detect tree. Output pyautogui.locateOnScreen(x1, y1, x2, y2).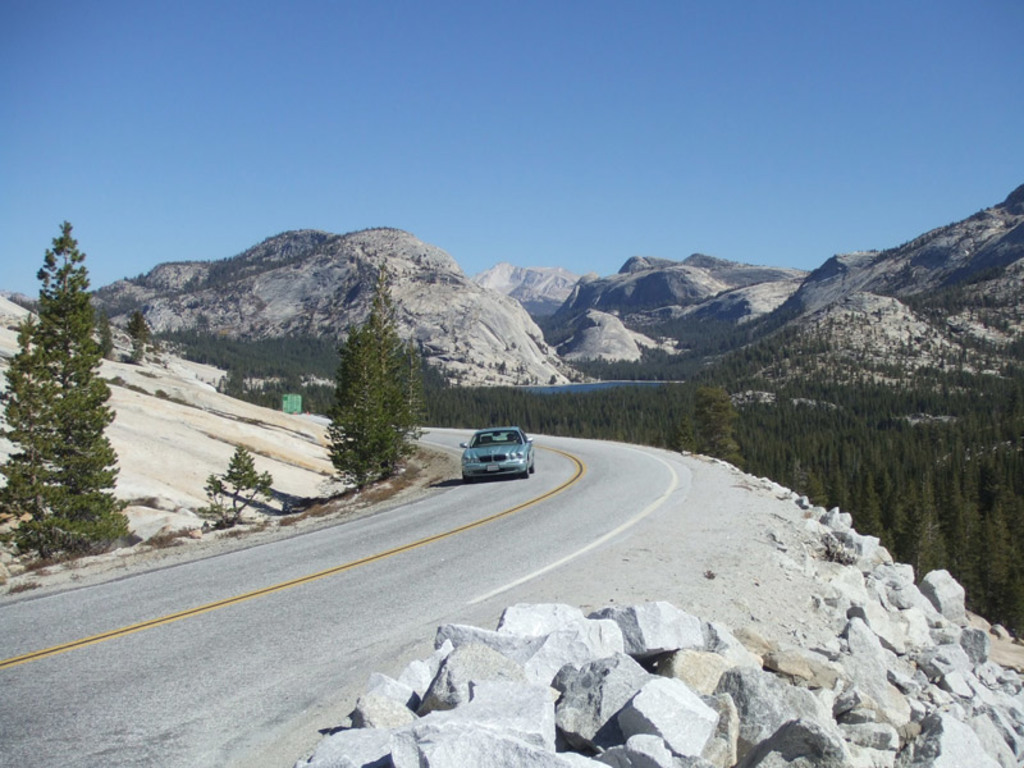
pyautogui.locateOnScreen(333, 247, 417, 515).
